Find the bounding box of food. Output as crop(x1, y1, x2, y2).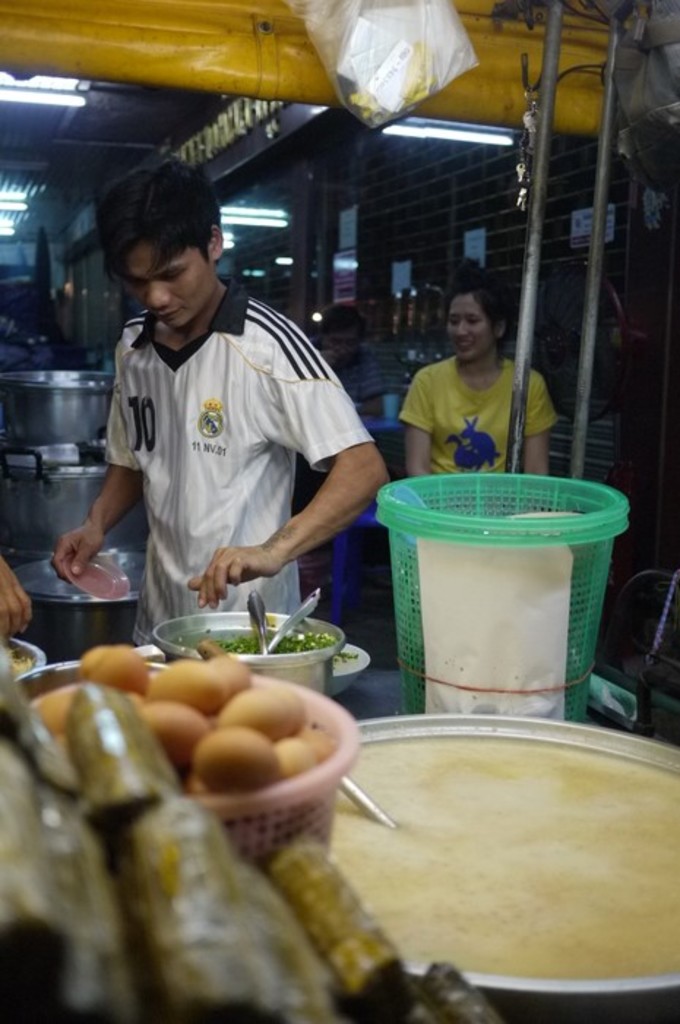
crop(329, 731, 679, 990).
